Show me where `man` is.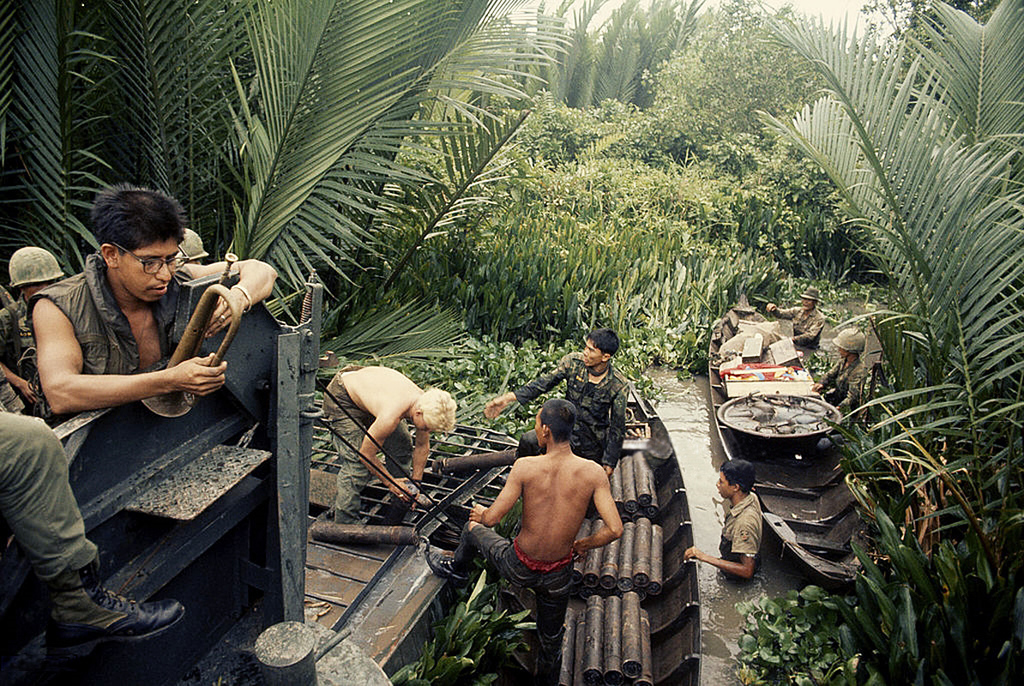
`man` is at bbox=[174, 229, 214, 270].
